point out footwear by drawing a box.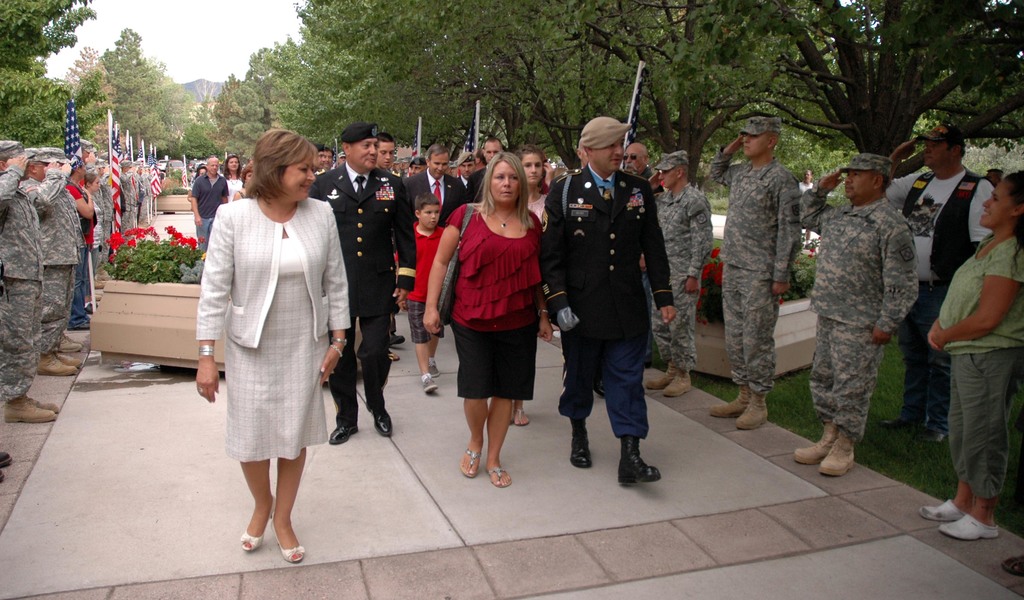
x1=238 y1=494 x2=276 y2=552.
